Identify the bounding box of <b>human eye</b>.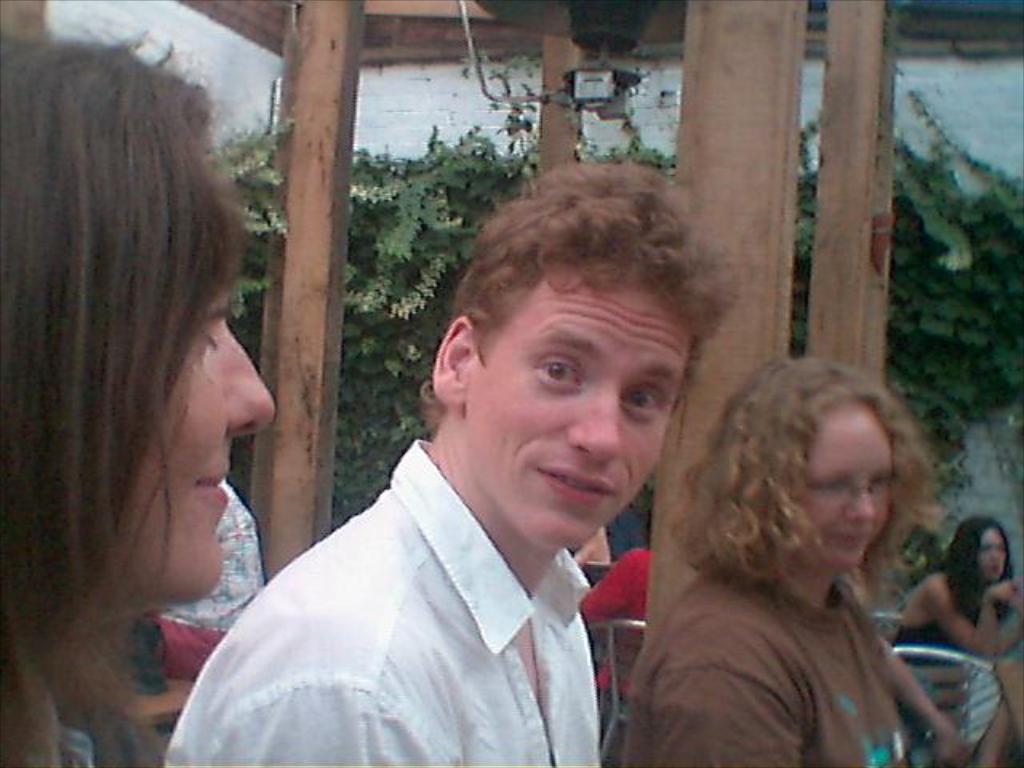
BBox(870, 474, 888, 494).
